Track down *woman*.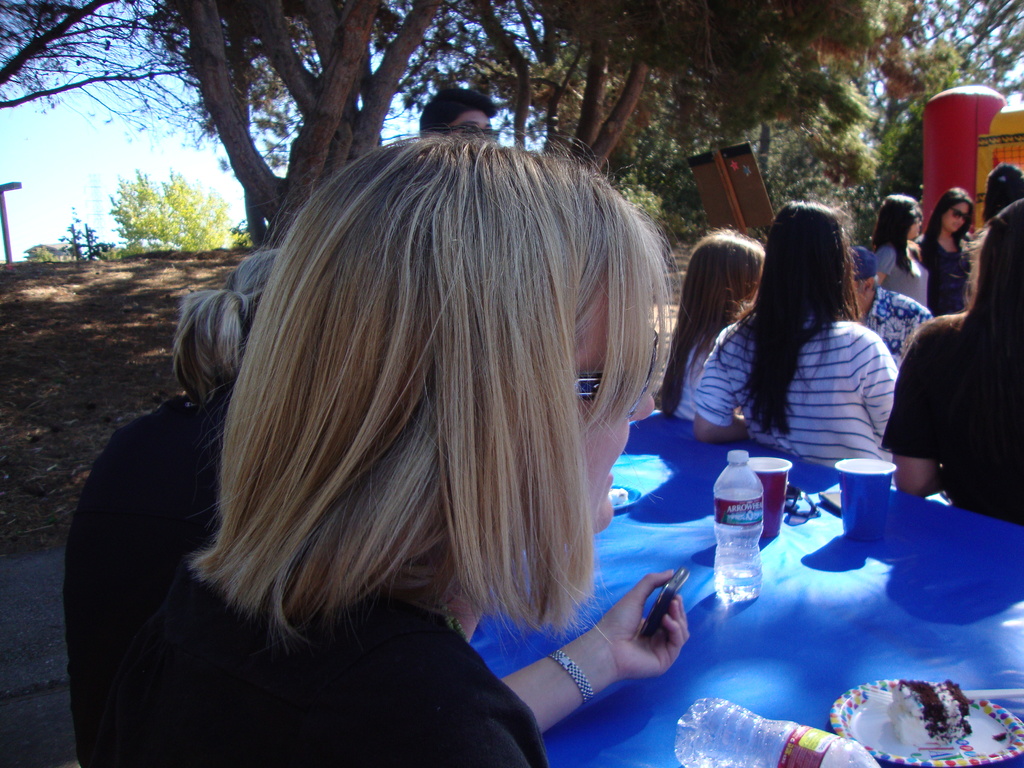
Tracked to [862, 192, 927, 303].
